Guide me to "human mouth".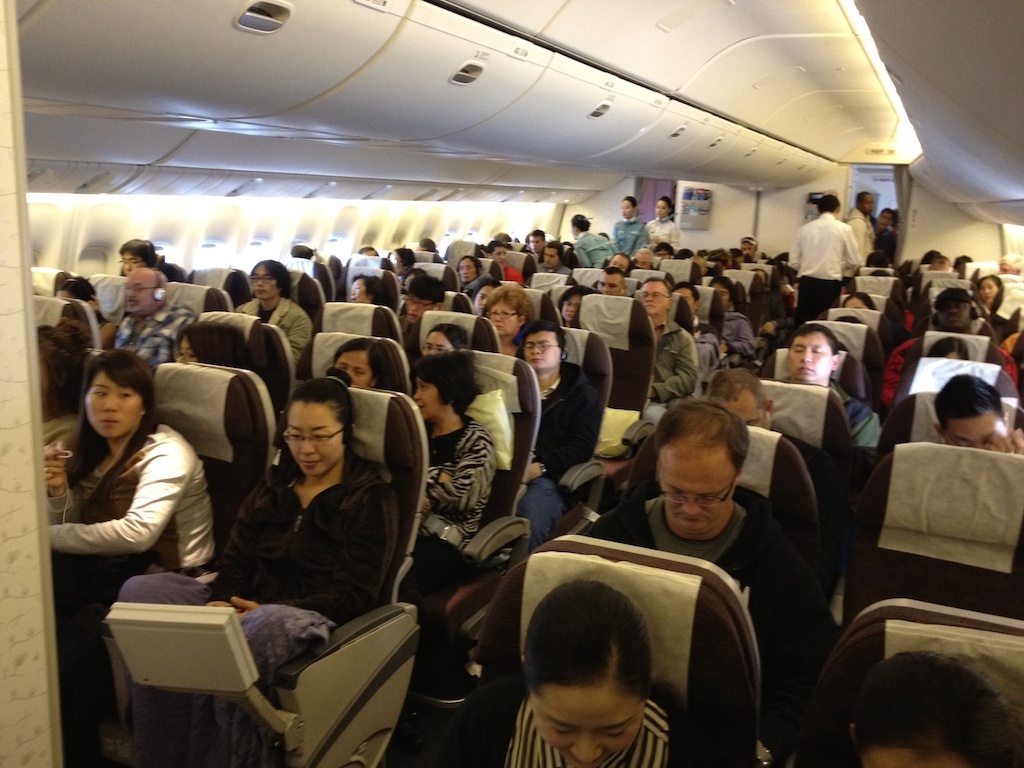
Guidance: BBox(679, 515, 708, 523).
